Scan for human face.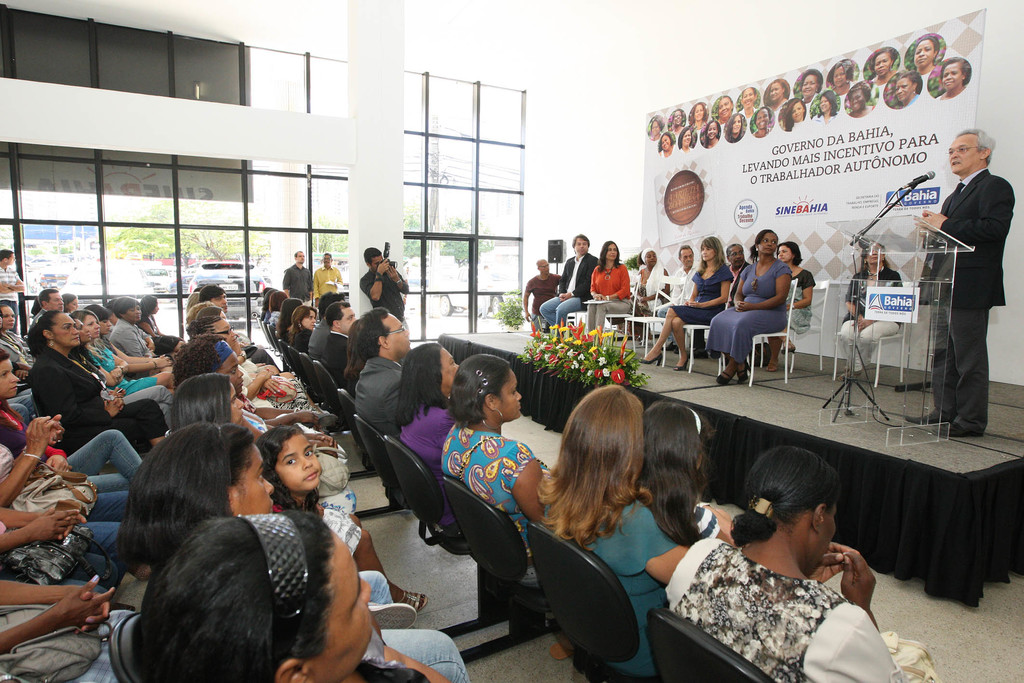
Scan result: select_region(808, 502, 835, 575).
